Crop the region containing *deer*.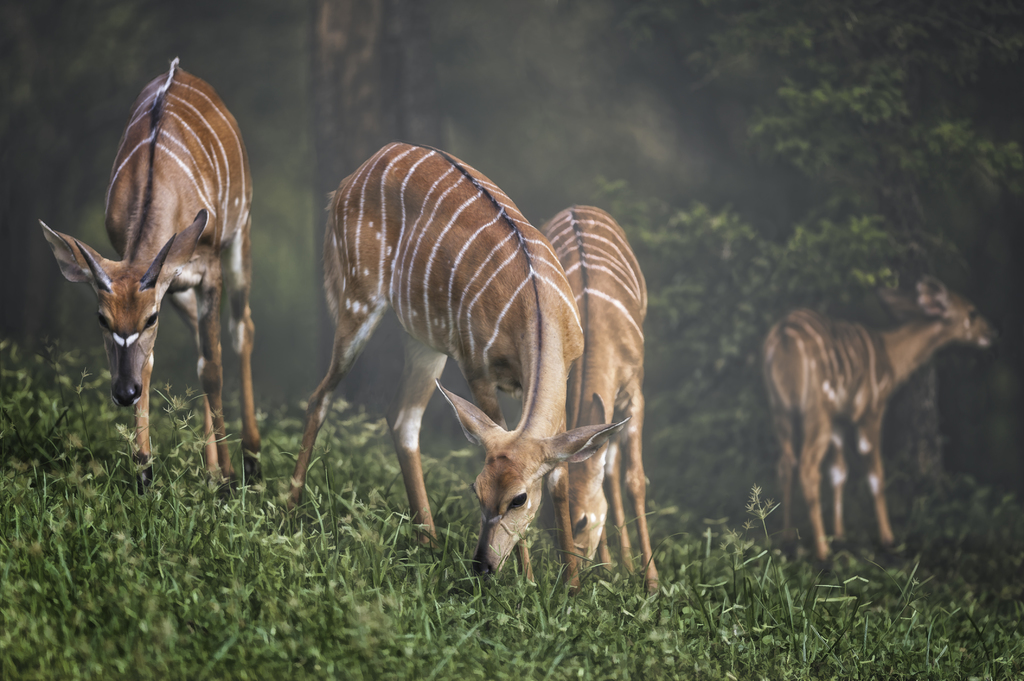
Crop region: Rect(284, 143, 634, 568).
